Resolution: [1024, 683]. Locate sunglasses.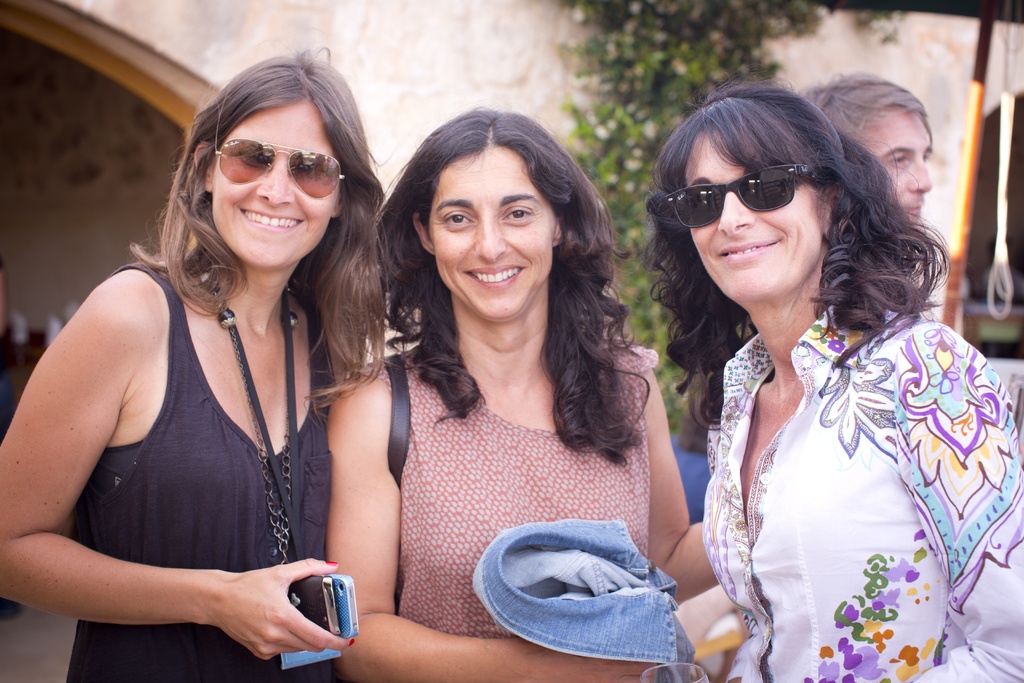
(213,139,342,201).
